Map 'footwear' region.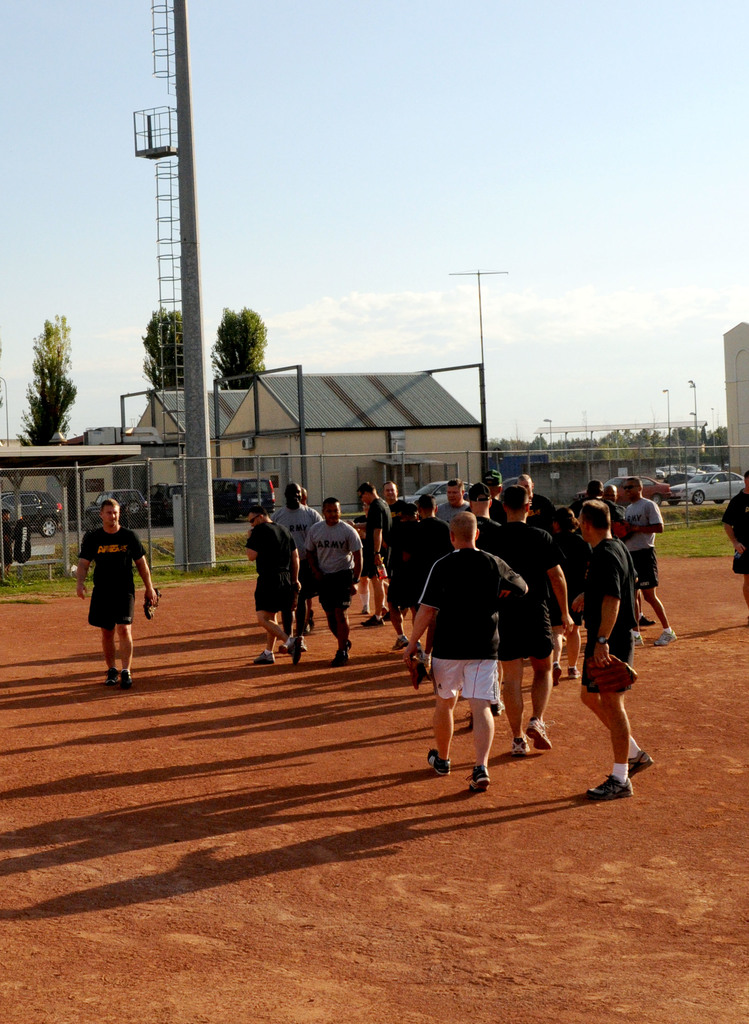
Mapped to (left=631, top=627, right=645, bottom=648).
